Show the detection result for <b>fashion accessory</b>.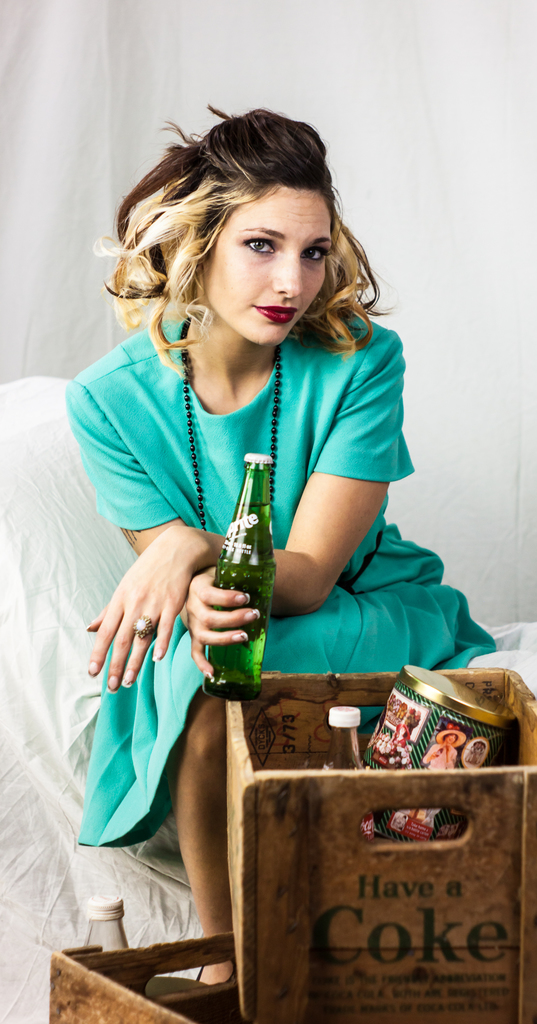
bbox(137, 616, 154, 643).
